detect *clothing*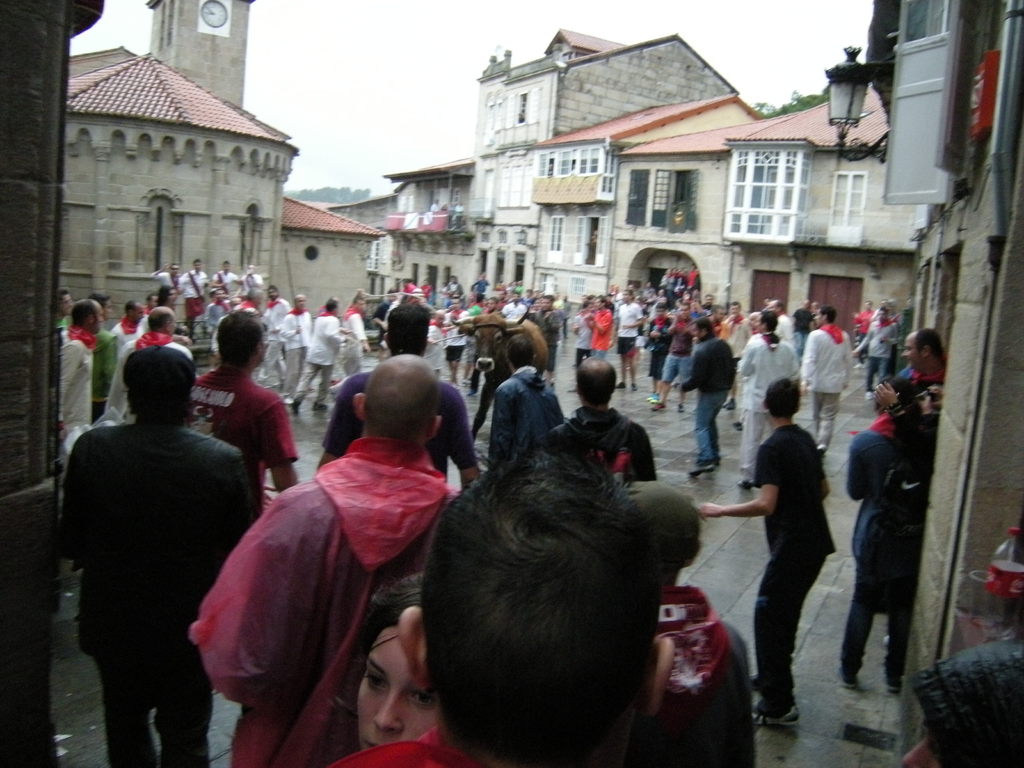
l=768, t=314, r=788, b=352
